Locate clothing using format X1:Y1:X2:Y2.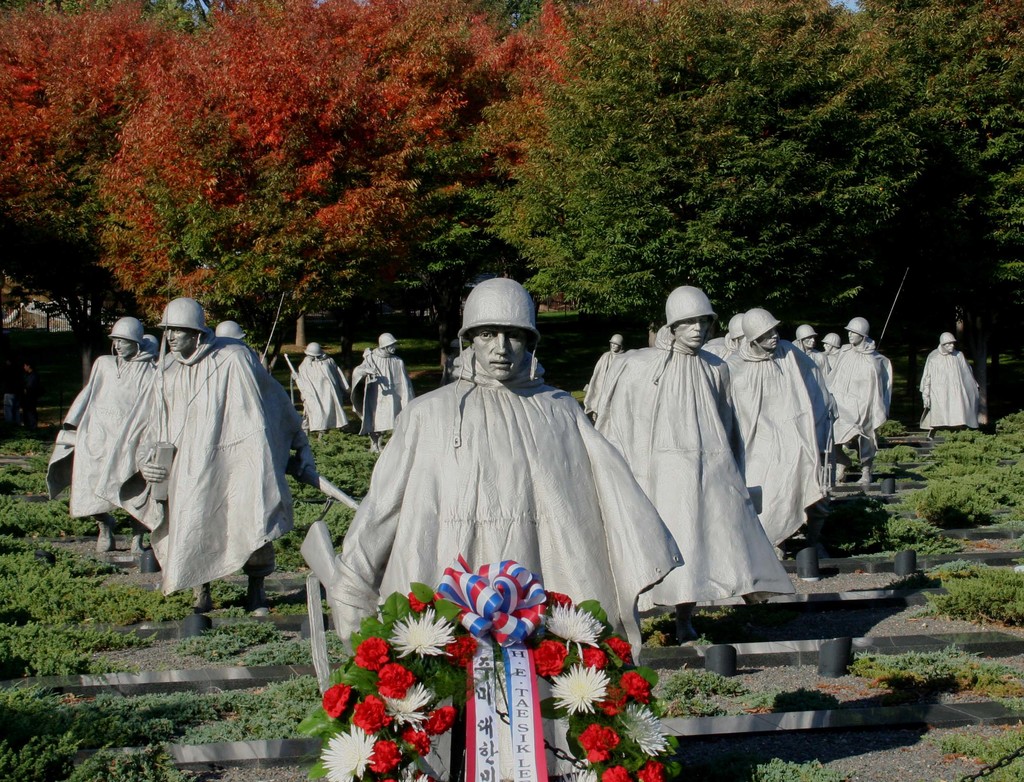
821:334:902:461.
